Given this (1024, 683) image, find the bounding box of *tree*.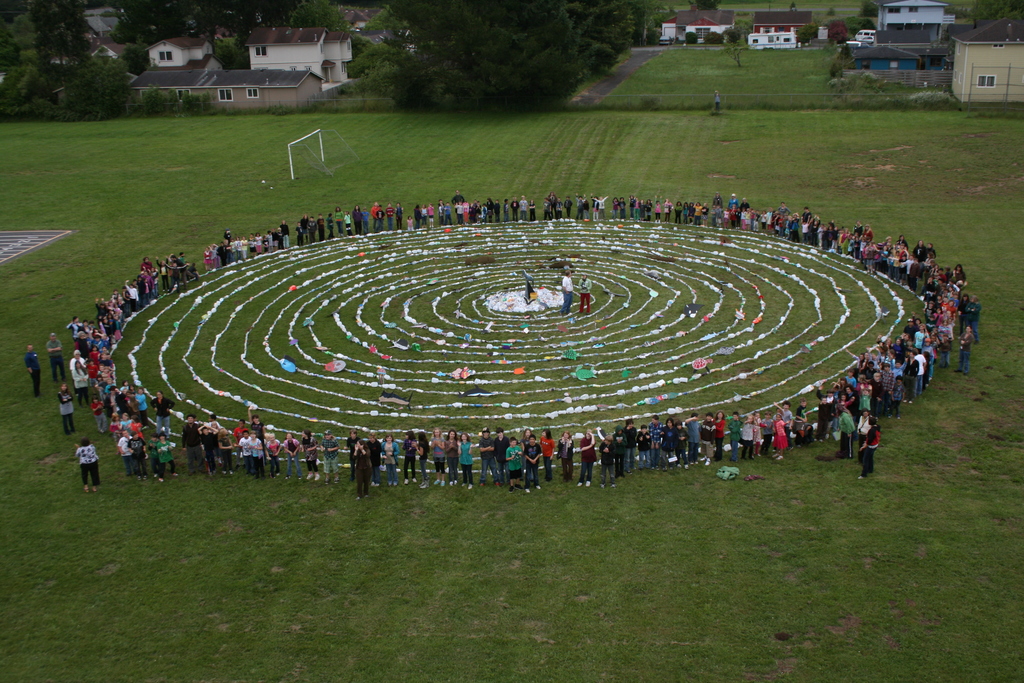
locate(701, 29, 720, 44).
